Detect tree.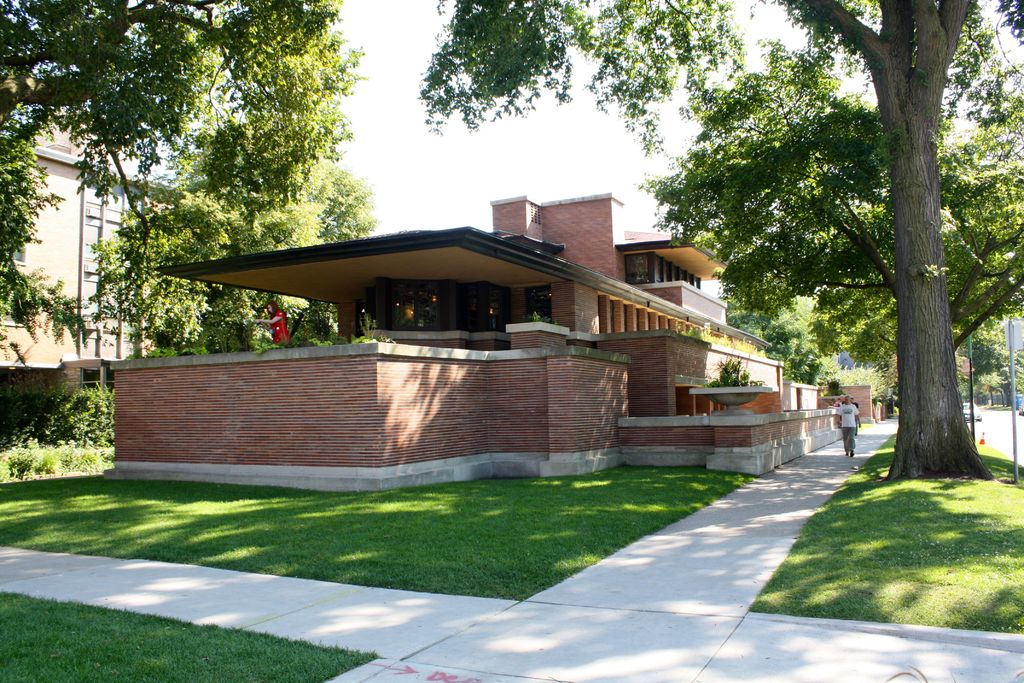
Detected at locate(436, 1, 1023, 473).
